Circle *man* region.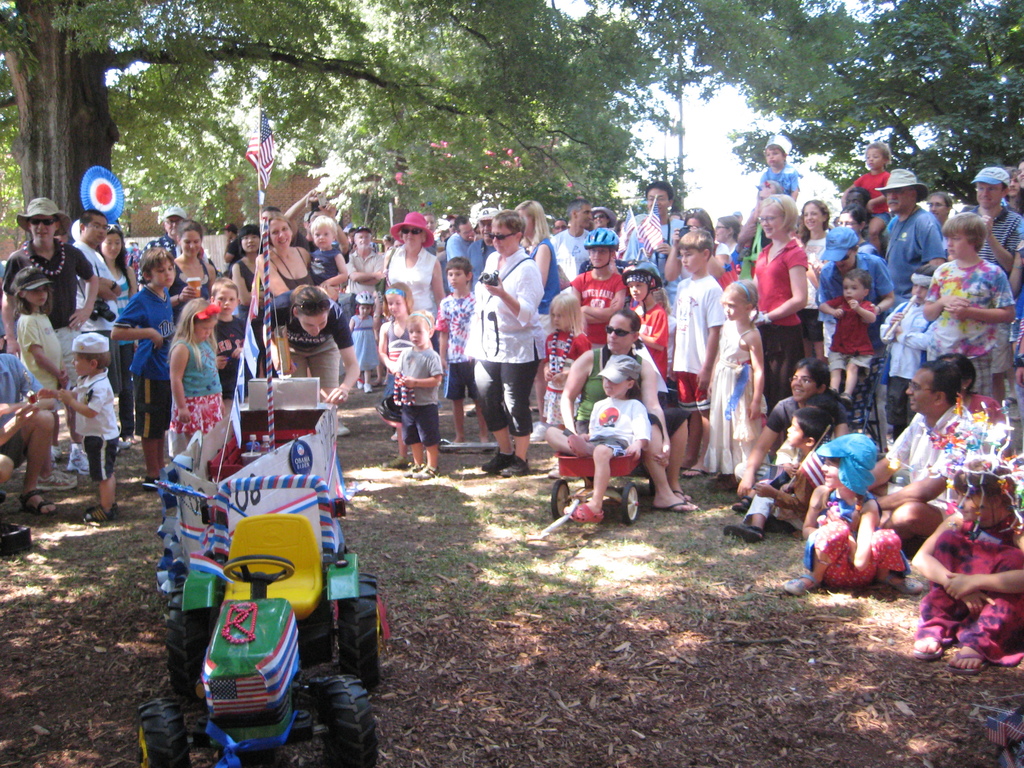
Region: 844, 189, 892, 248.
